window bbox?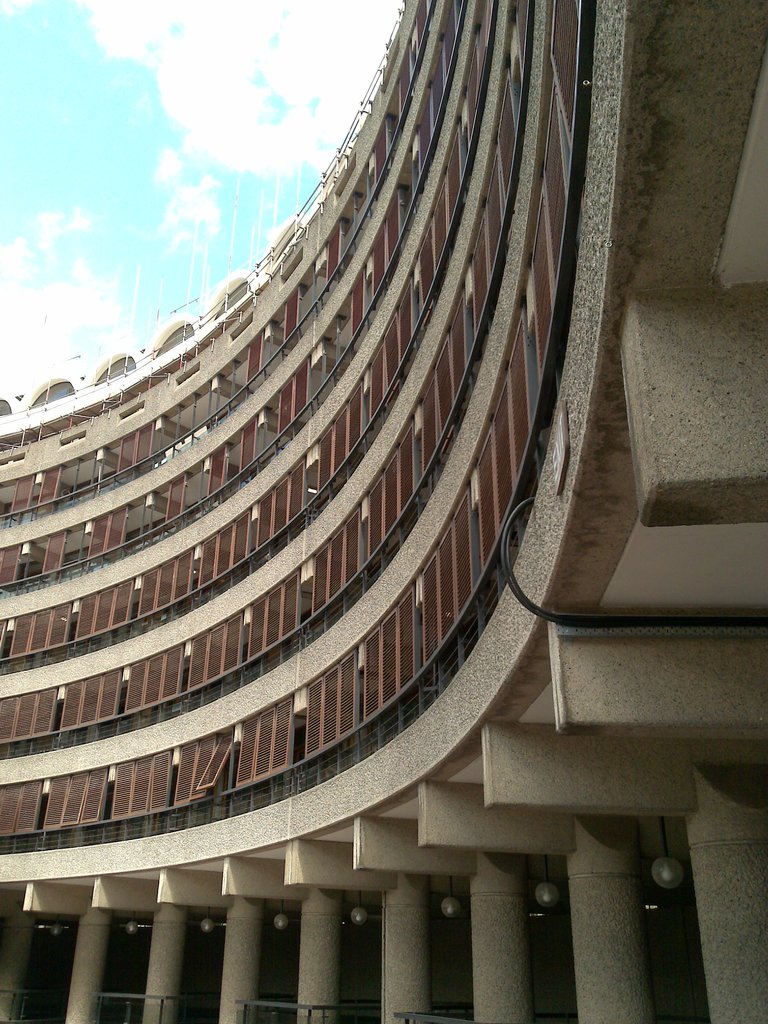
box(1, 497, 49, 525)
